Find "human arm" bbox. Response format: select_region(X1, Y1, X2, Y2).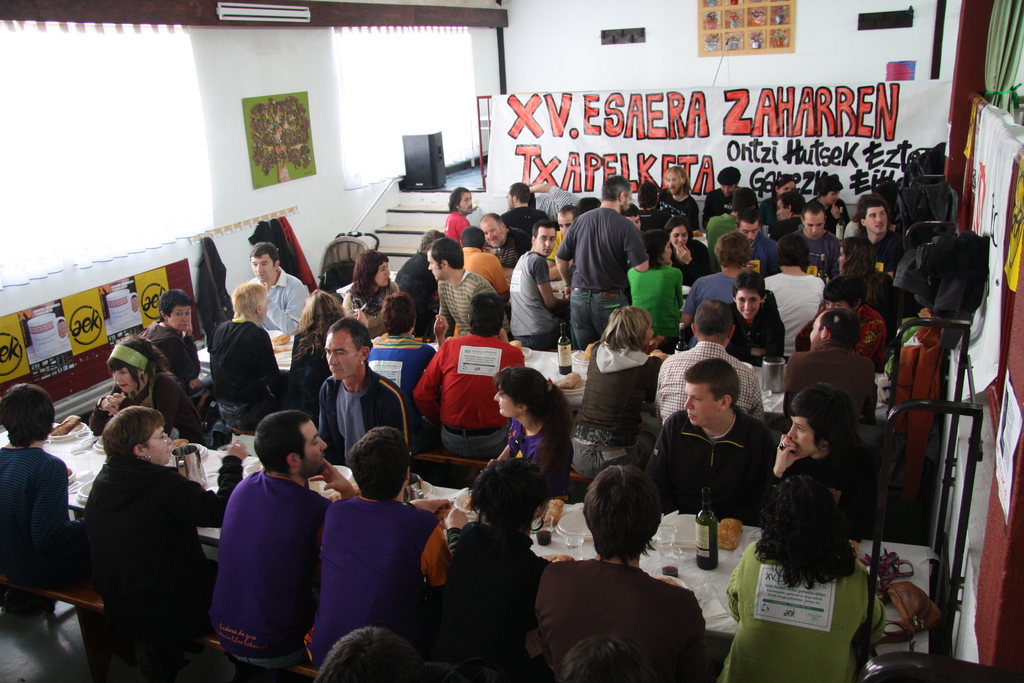
select_region(641, 415, 668, 493).
